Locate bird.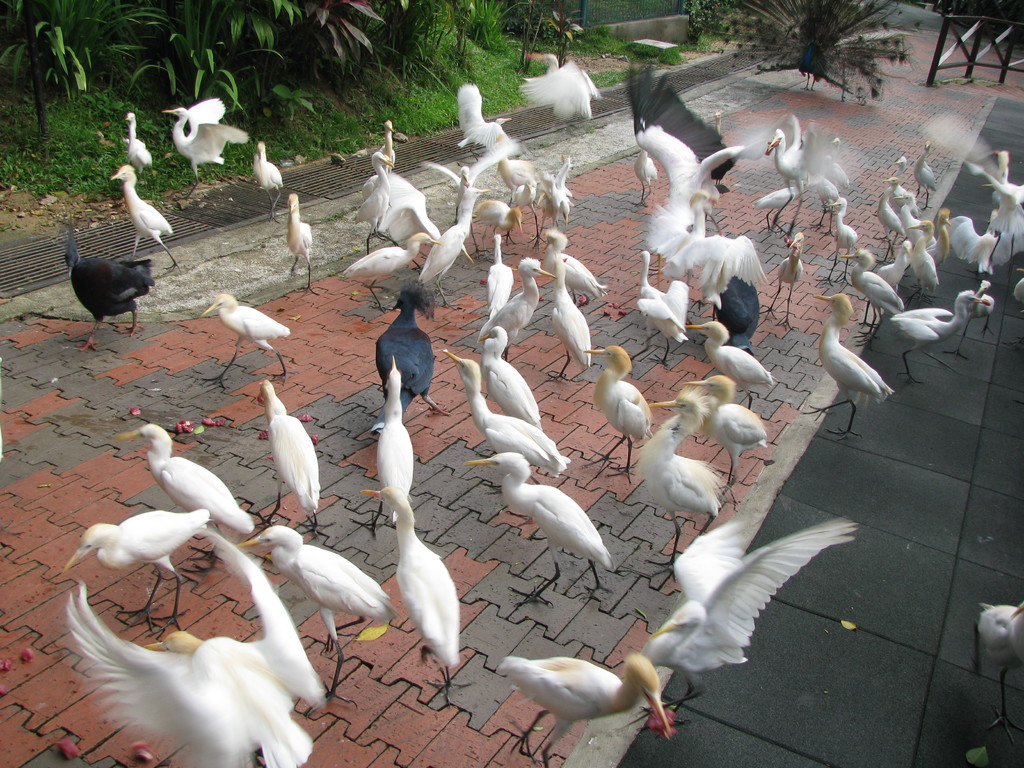
Bounding box: <bbox>186, 292, 297, 390</bbox>.
